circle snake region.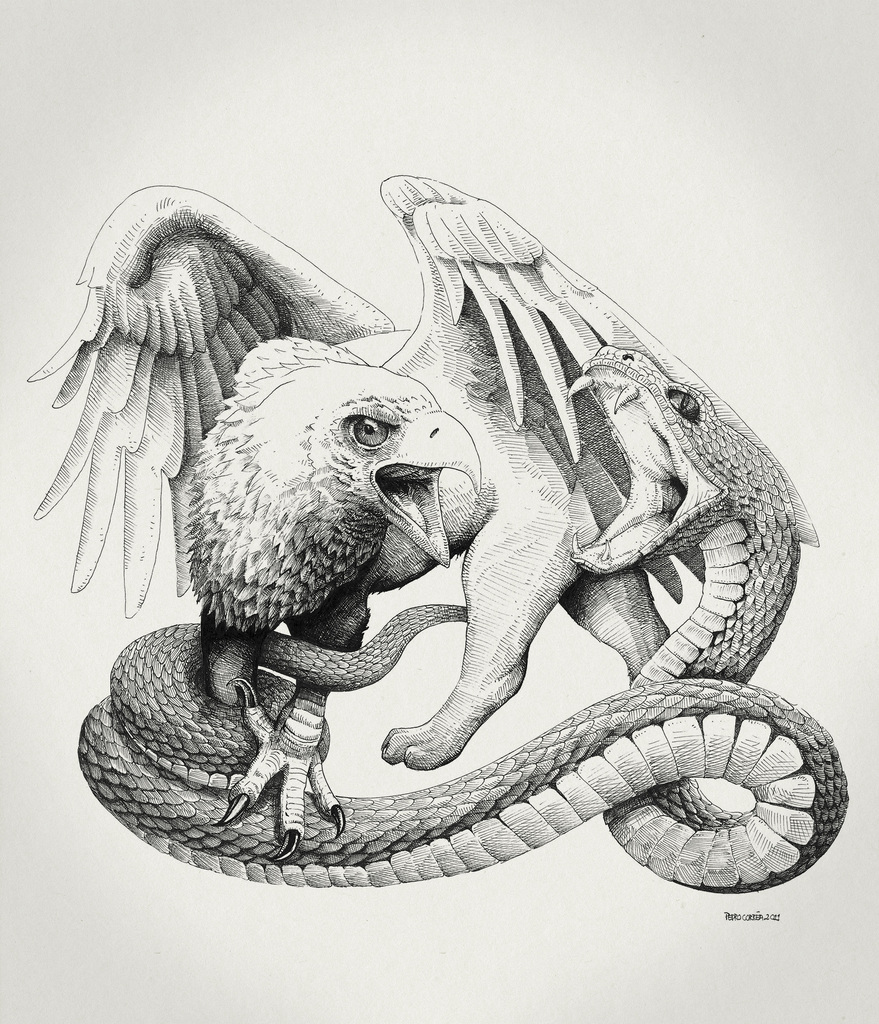
Region: x1=75, y1=598, x2=850, y2=895.
